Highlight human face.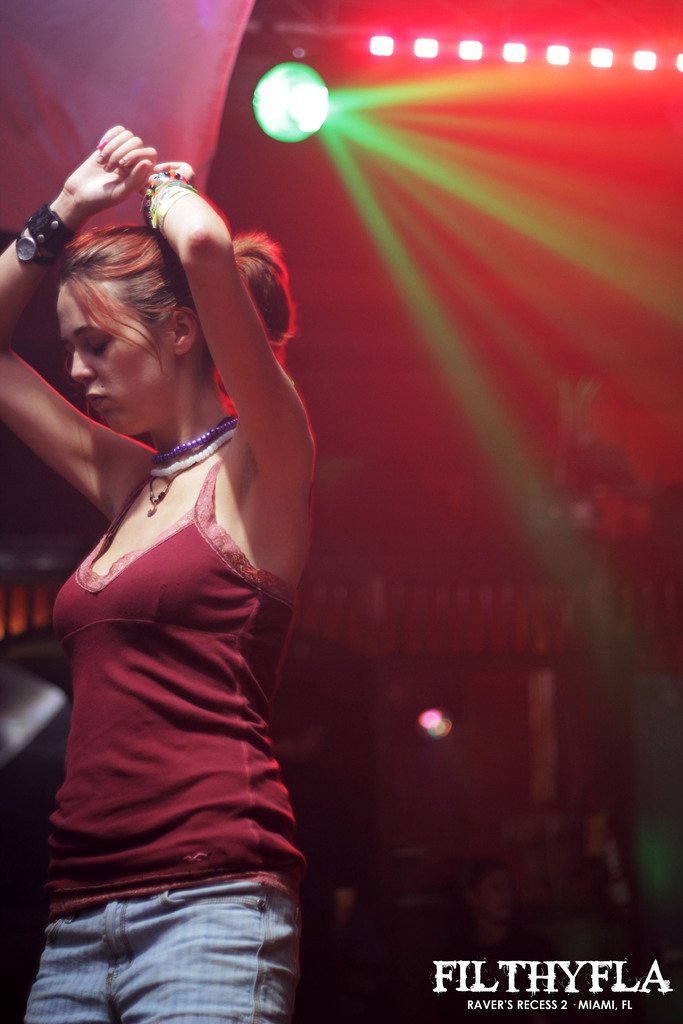
Highlighted region: <bbox>53, 278, 179, 435</bbox>.
